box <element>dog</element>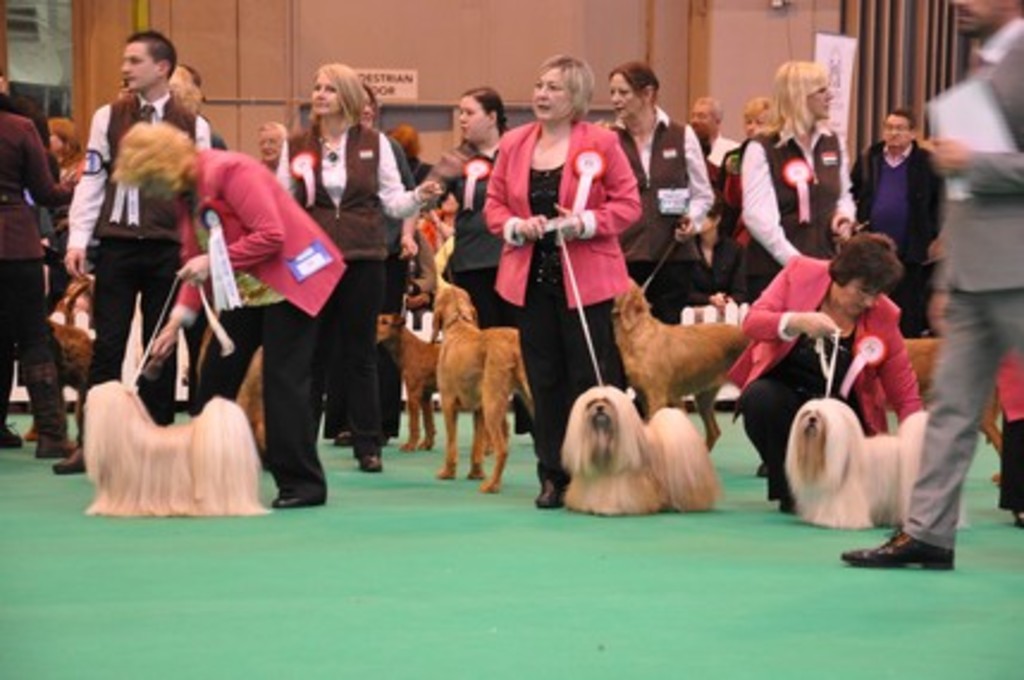
[x1=778, y1=394, x2=967, y2=525]
